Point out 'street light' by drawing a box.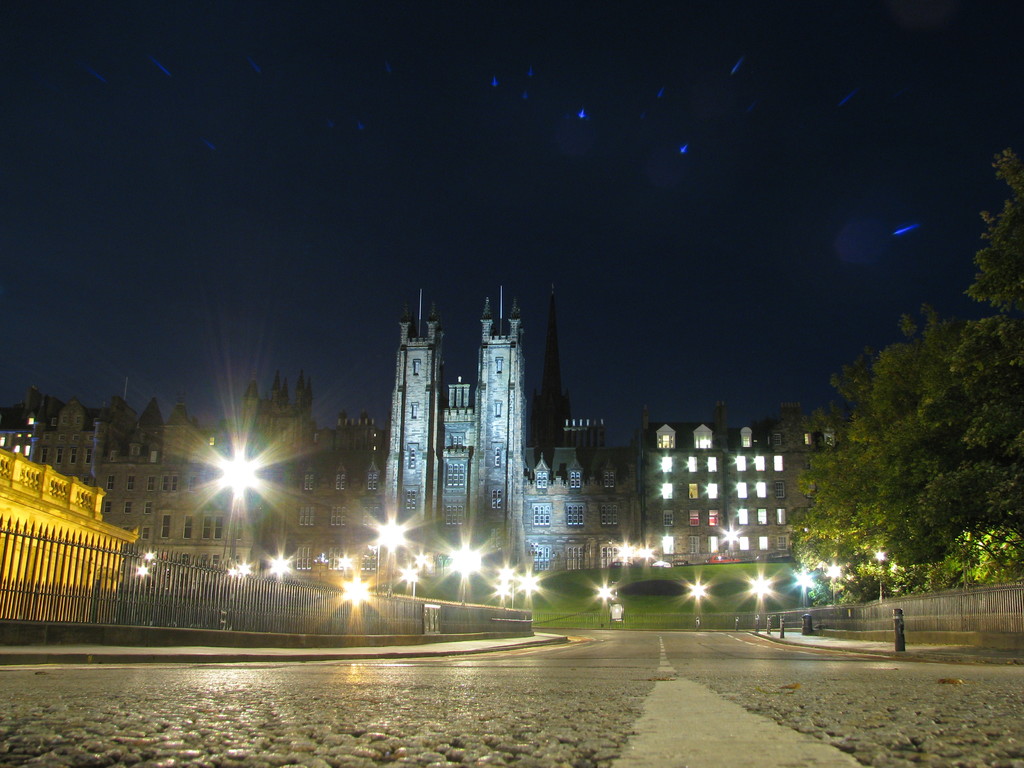
{"x1": 870, "y1": 548, "x2": 888, "y2": 601}.
